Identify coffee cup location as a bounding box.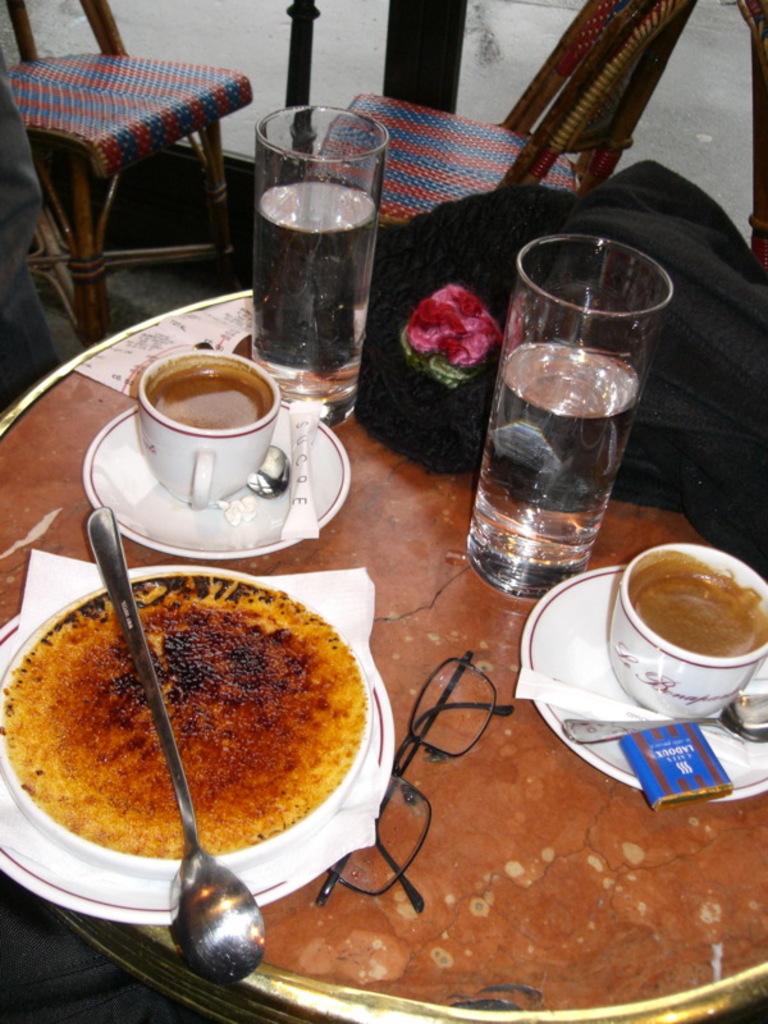
detection(134, 340, 280, 513).
